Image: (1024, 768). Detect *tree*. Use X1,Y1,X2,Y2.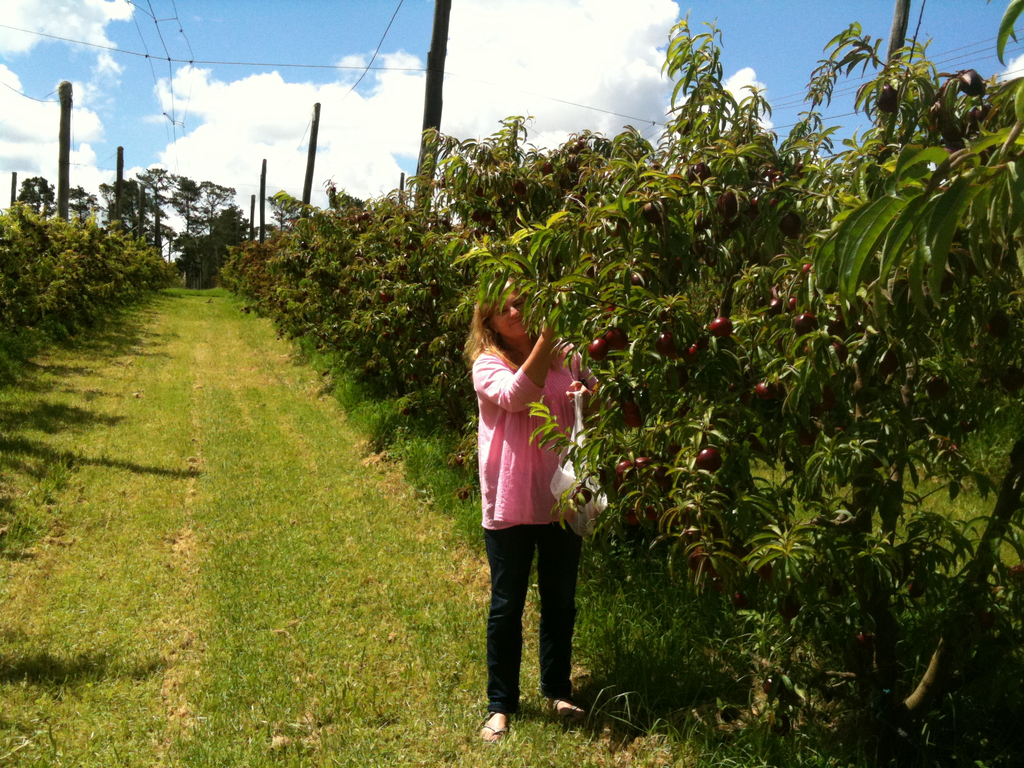
179,212,241,273.
